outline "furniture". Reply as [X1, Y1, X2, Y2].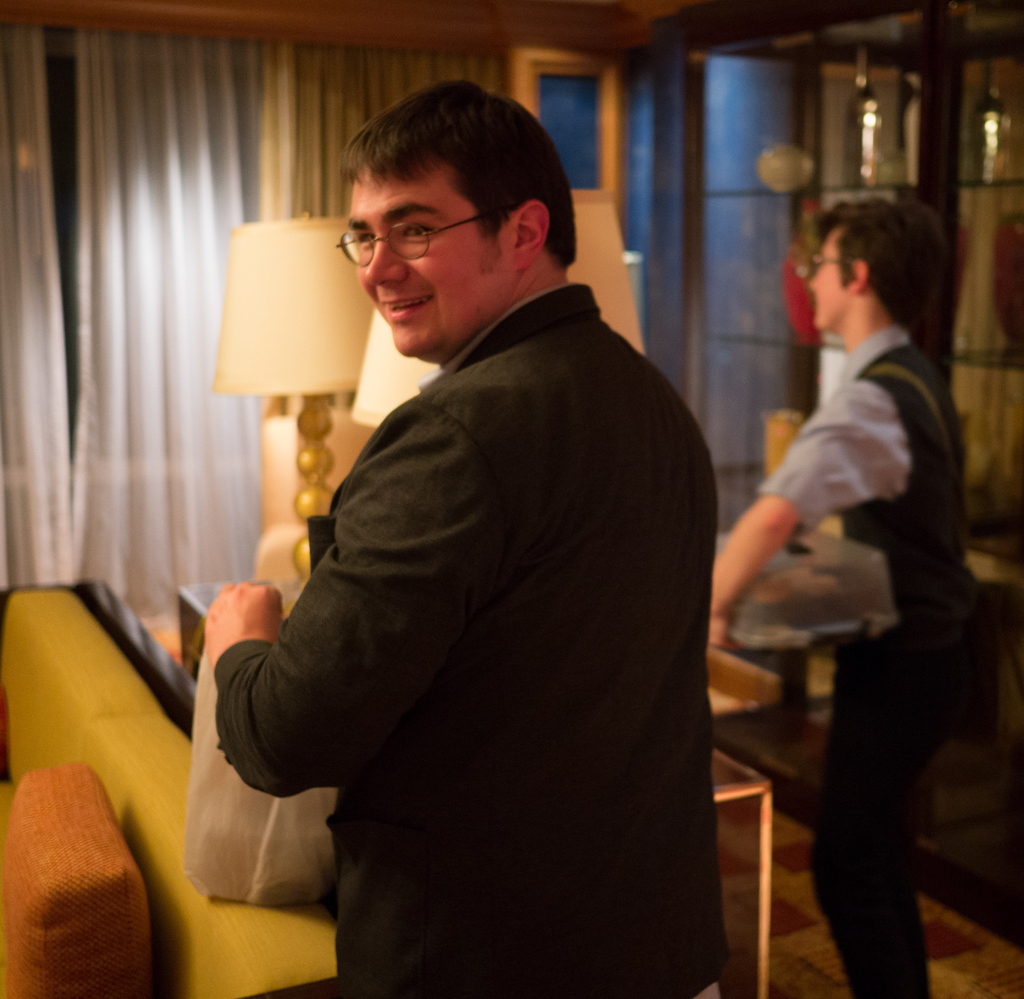
[709, 739, 771, 995].
